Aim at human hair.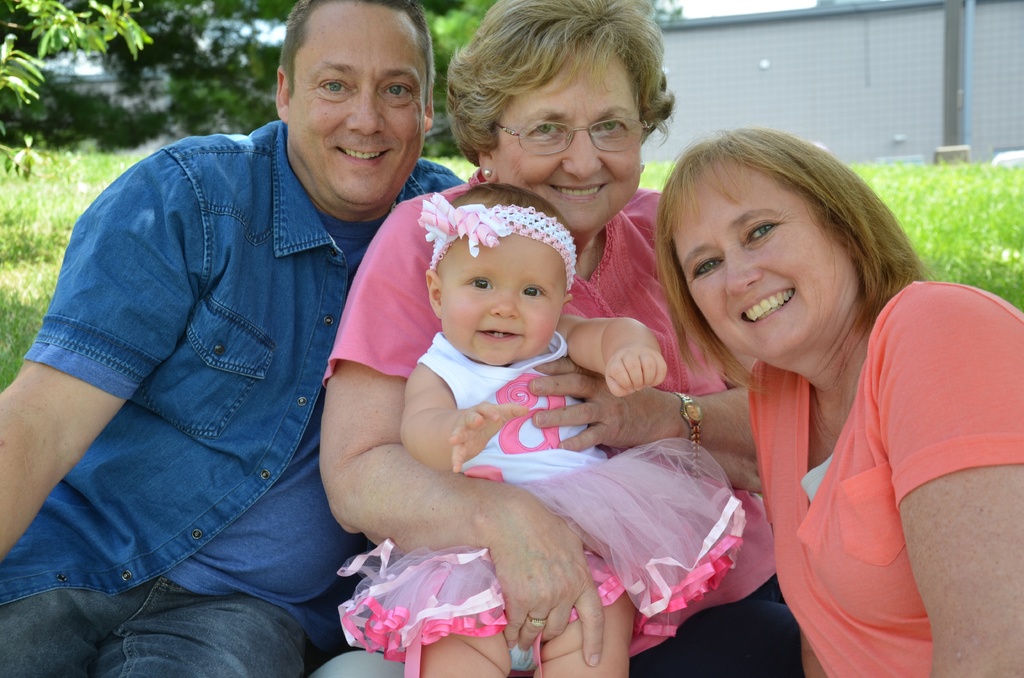
Aimed at box(436, 182, 573, 278).
